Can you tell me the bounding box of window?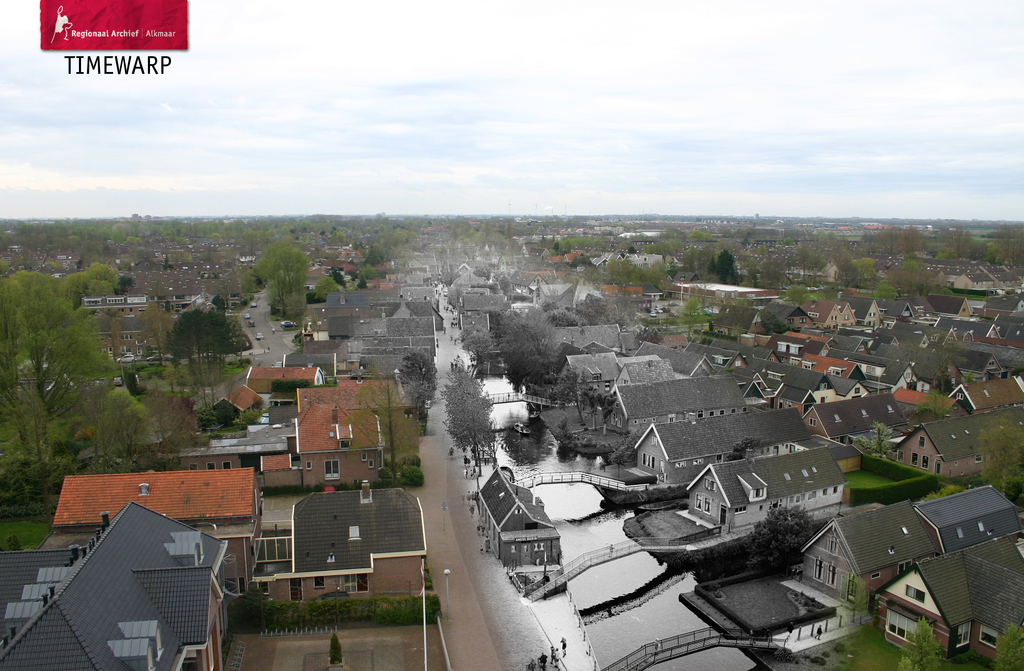
129, 306, 137, 315.
